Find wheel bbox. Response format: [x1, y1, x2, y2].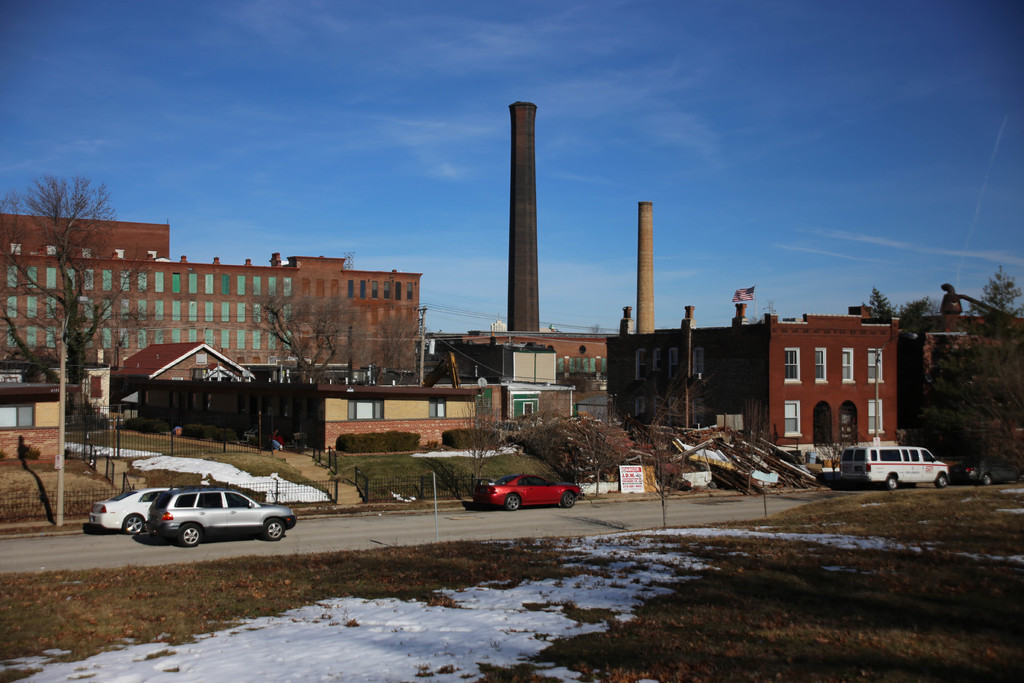
[884, 468, 898, 488].
